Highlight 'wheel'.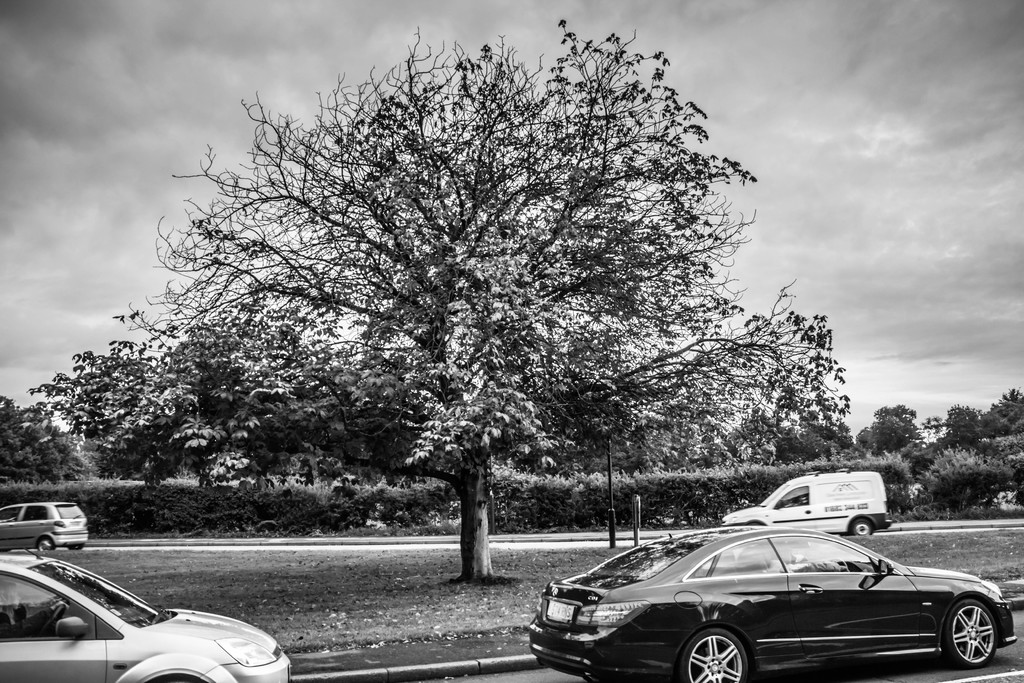
Highlighted region: (x1=852, y1=520, x2=872, y2=536).
